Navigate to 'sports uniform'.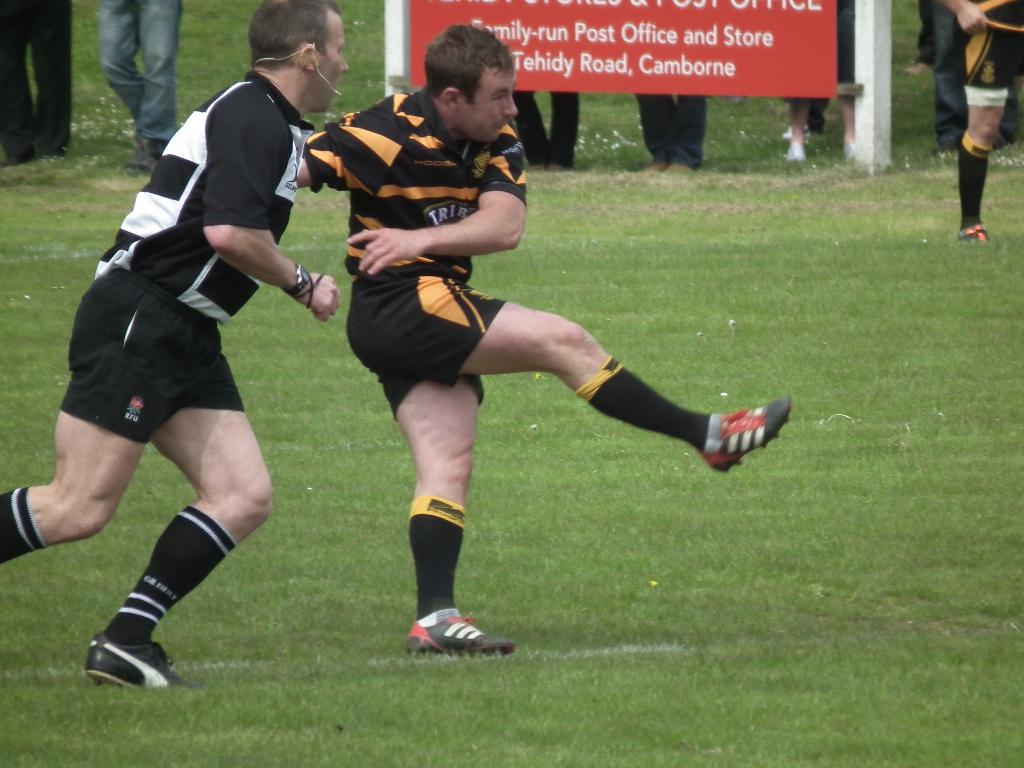
Navigation target: 0 67 318 692.
